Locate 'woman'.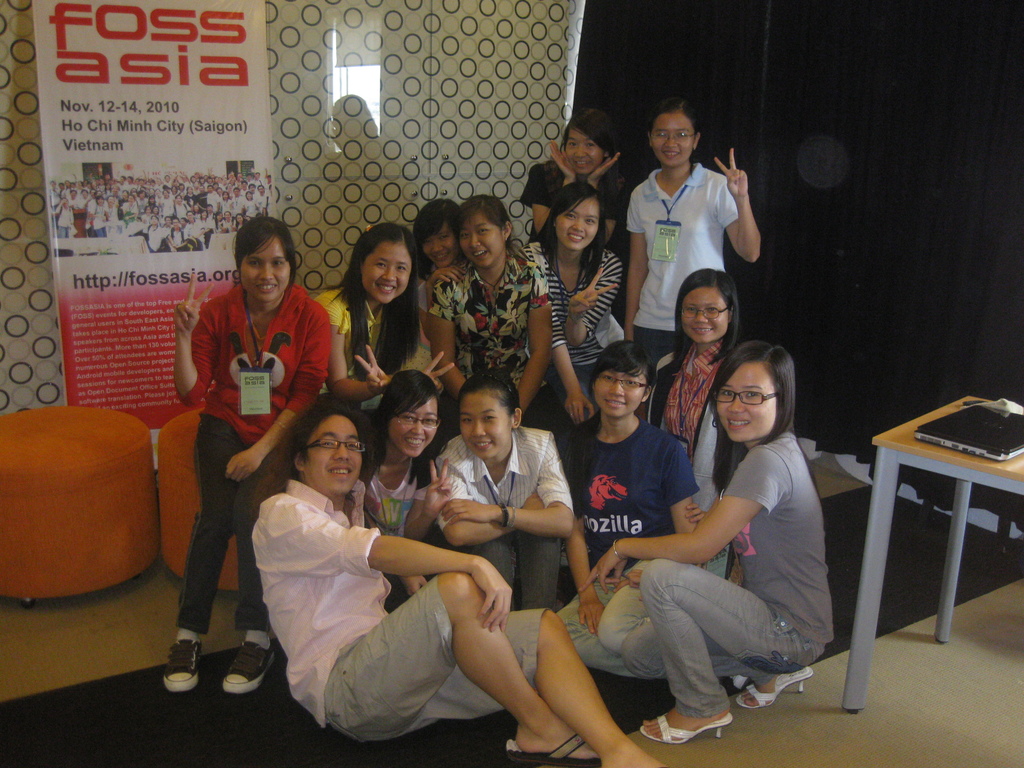
Bounding box: detection(426, 191, 558, 438).
